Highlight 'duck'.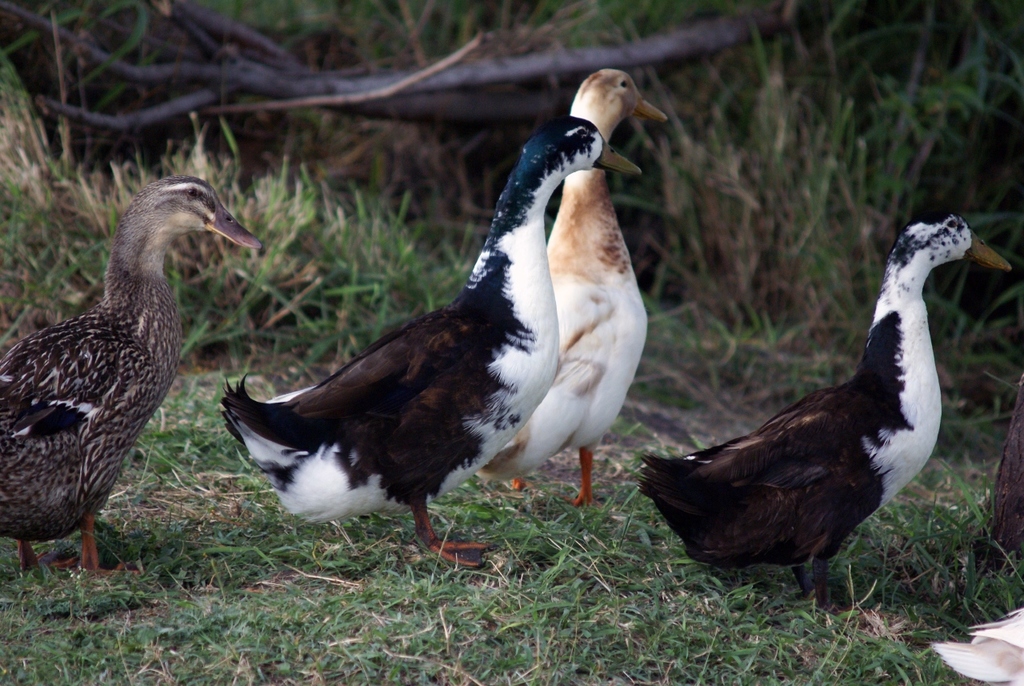
Highlighted region: (6, 150, 254, 604).
